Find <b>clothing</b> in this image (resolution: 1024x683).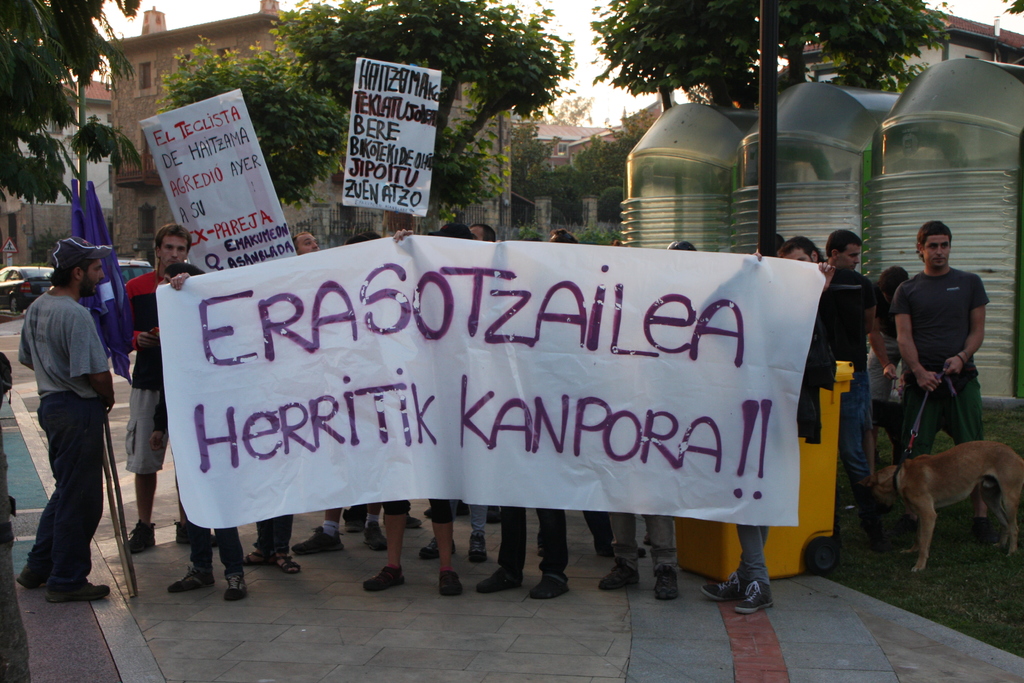
820,260,872,431.
